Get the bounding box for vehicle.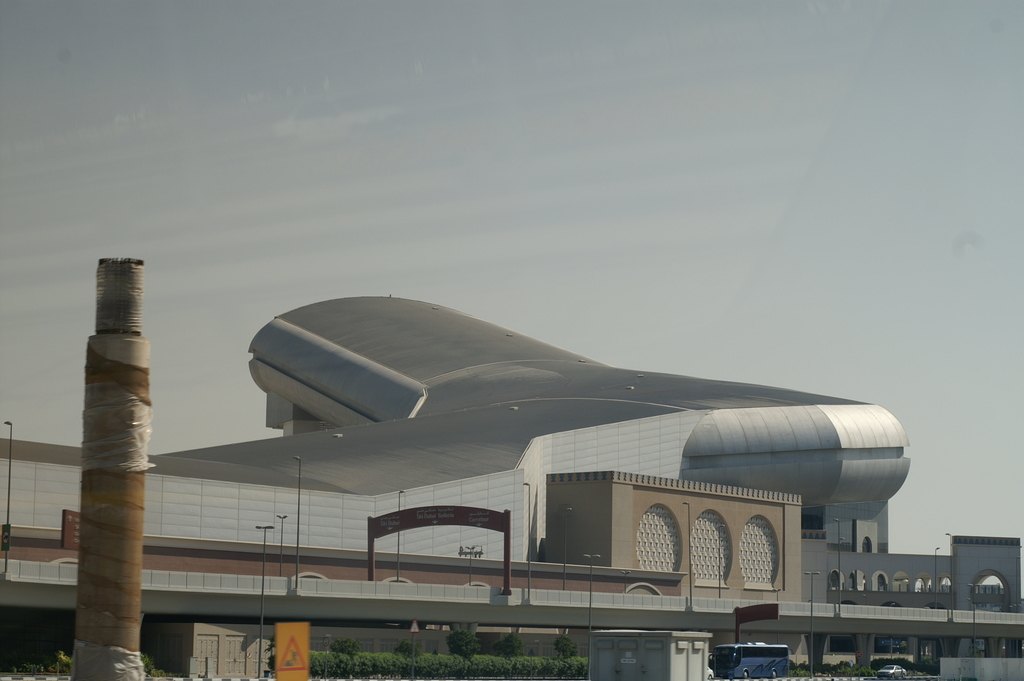
crop(877, 665, 908, 679).
